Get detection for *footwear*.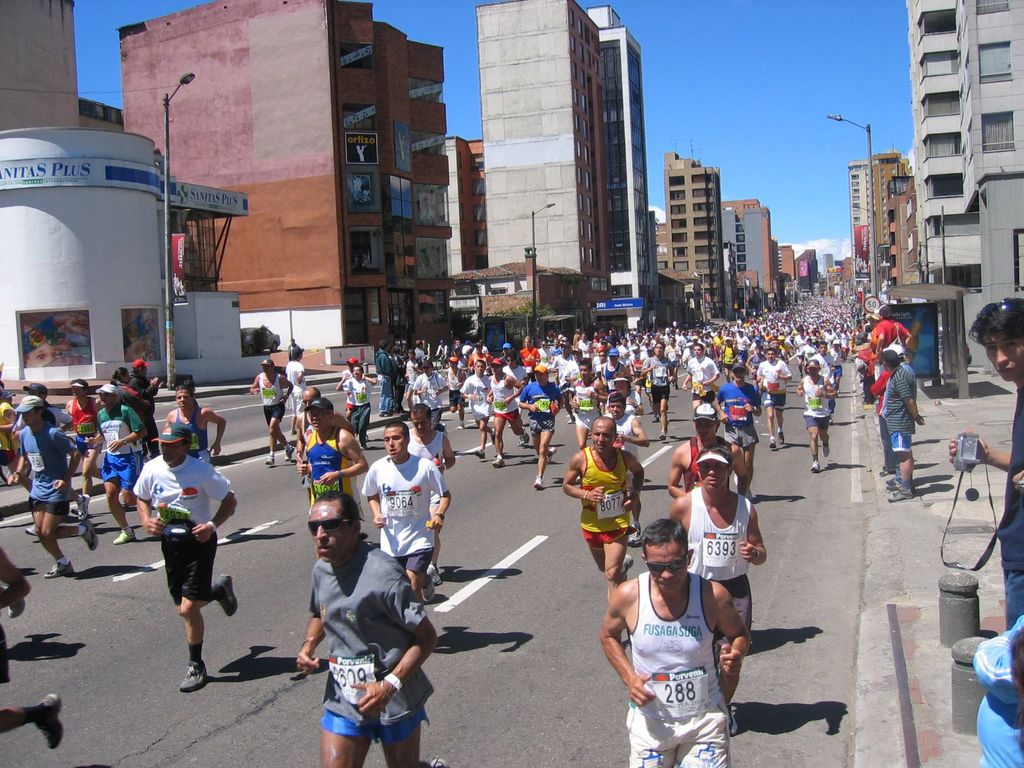
Detection: l=267, t=455, r=275, b=465.
